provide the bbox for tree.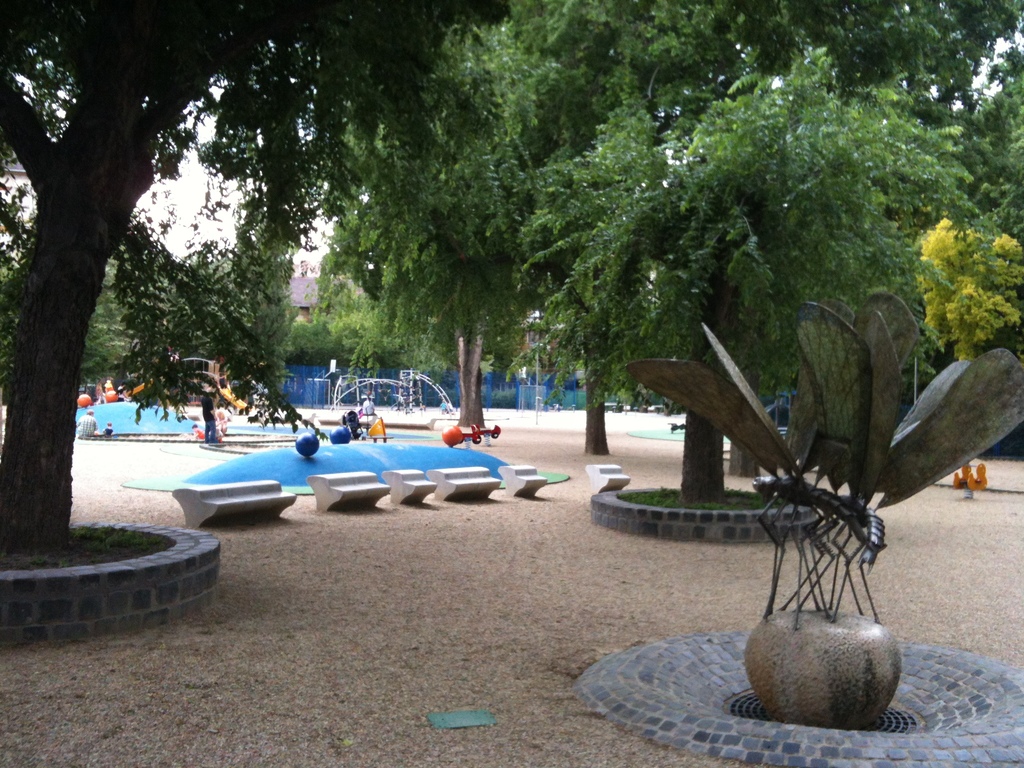
BBox(508, 248, 640, 465).
